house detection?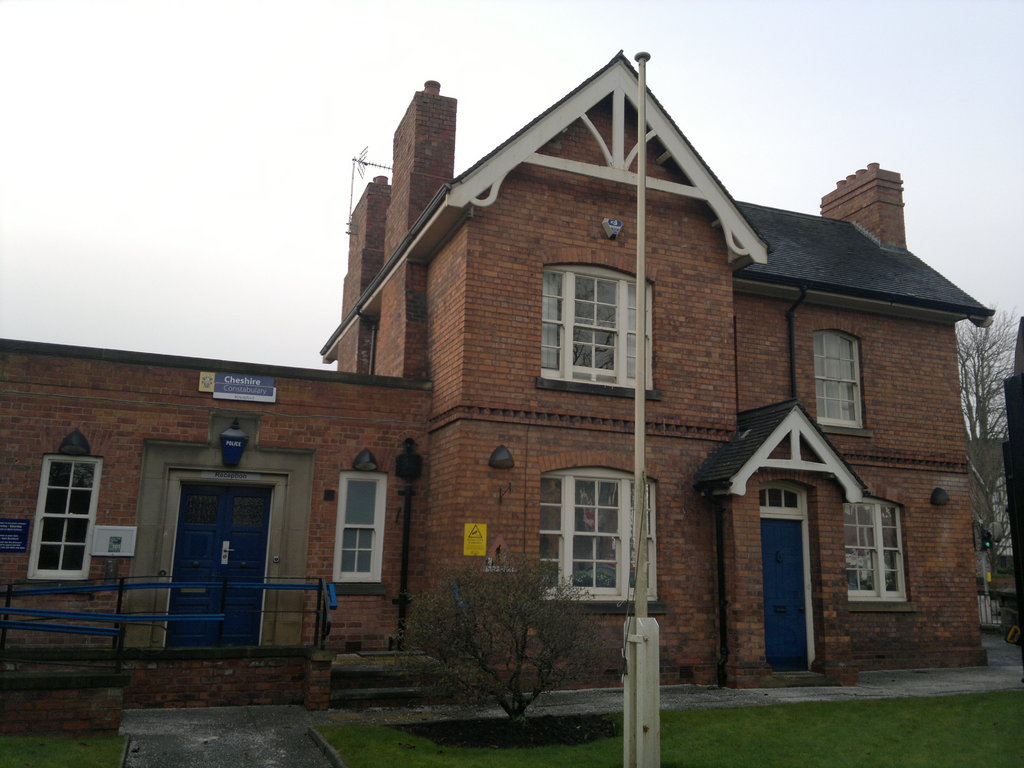
113/28/949/719
